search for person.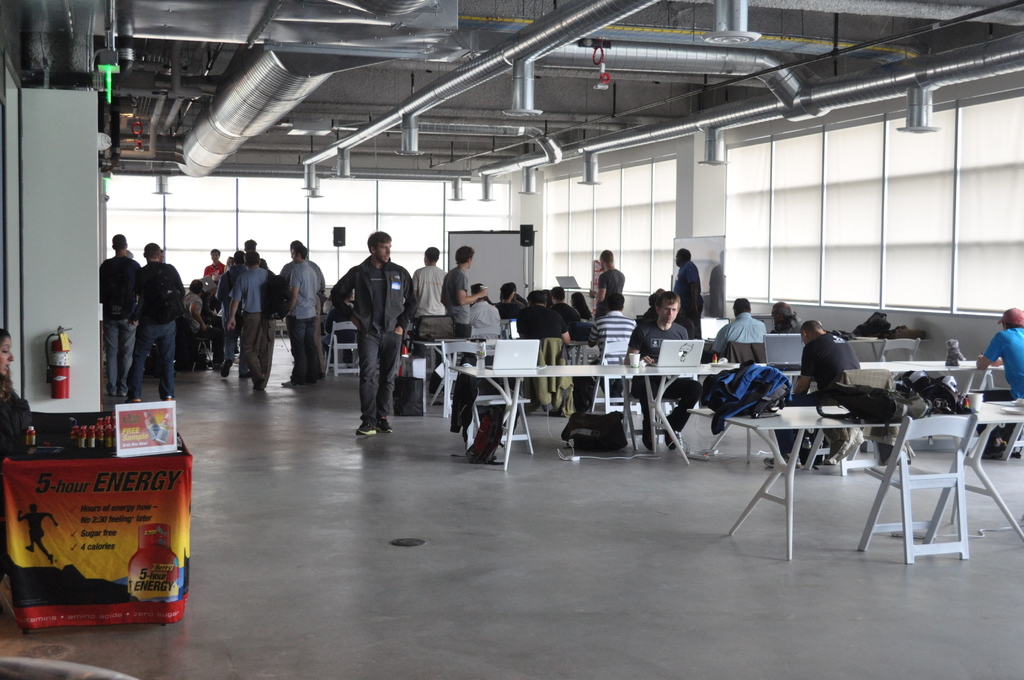
Found at (x1=767, y1=313, x2=878, y2=468).
